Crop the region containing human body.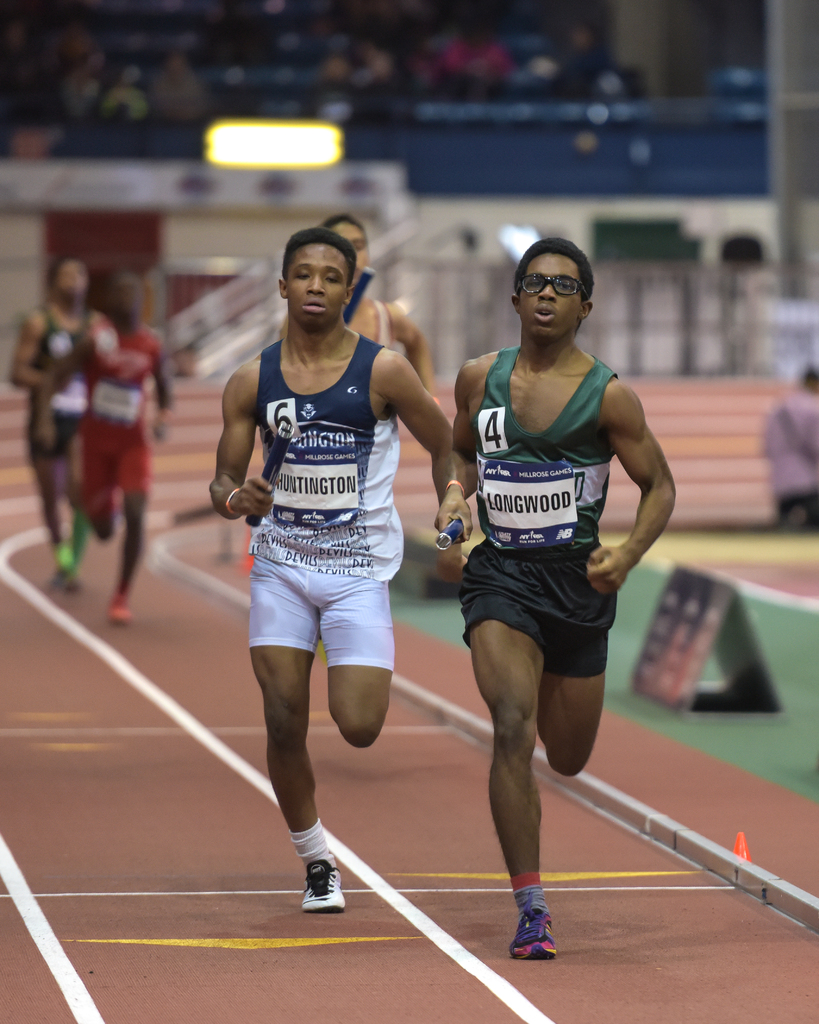
Crop region: Rect(318, 218, 434, 392).
